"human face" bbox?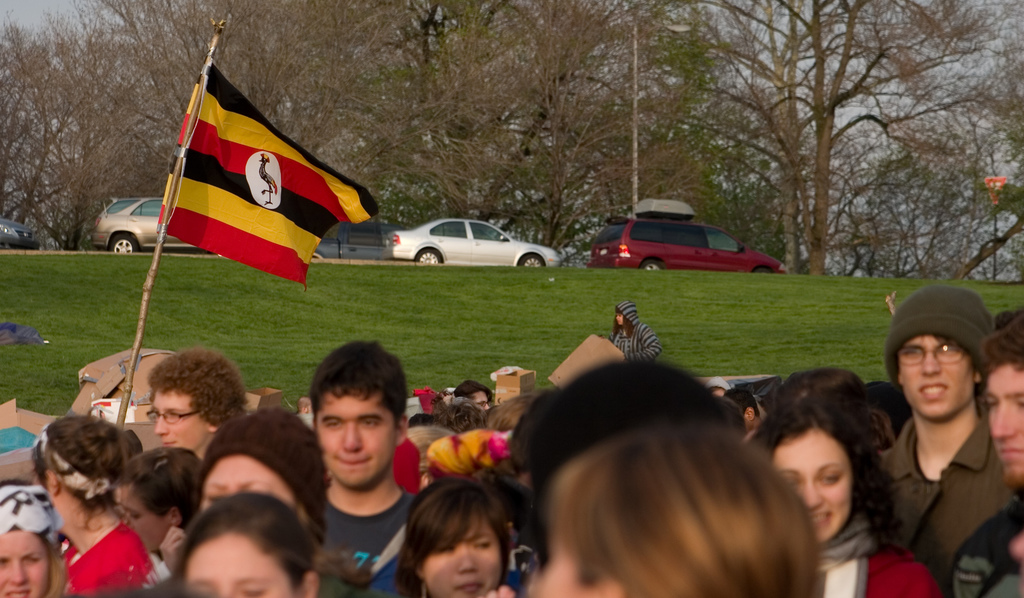
select_region(989, 363, 1023, 476)
